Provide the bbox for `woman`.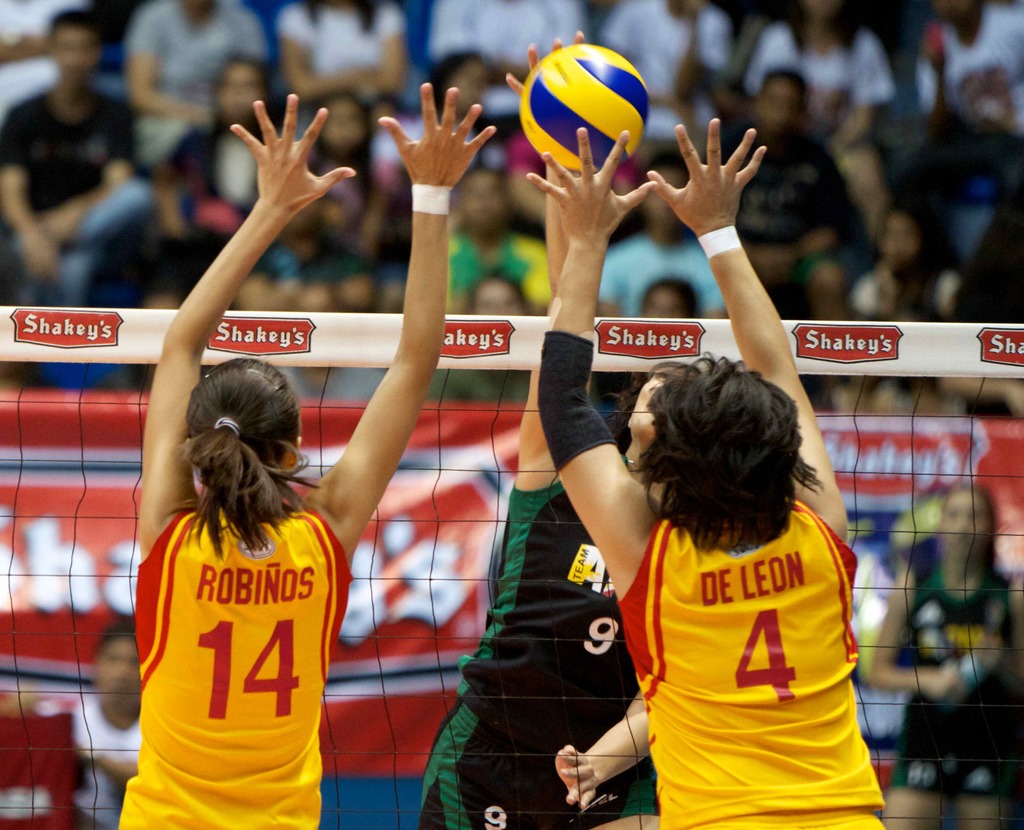
x1=846, y1=204, x2=963, y2=315.
